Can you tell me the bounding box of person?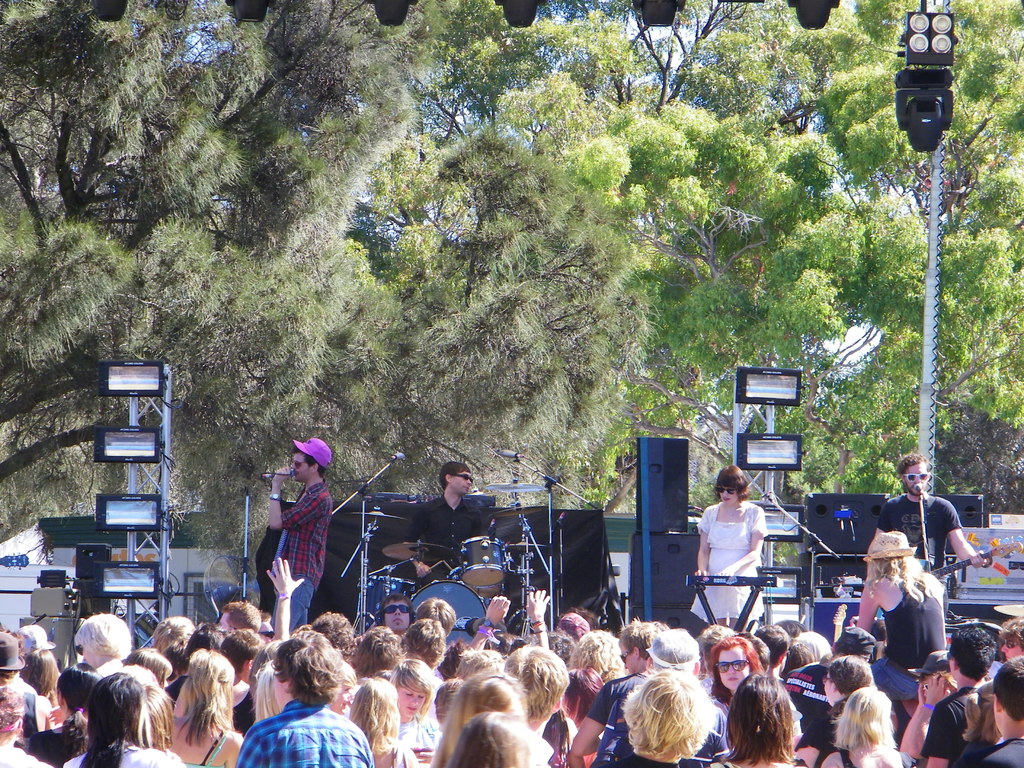
rect(347, 678, 419, 767).
